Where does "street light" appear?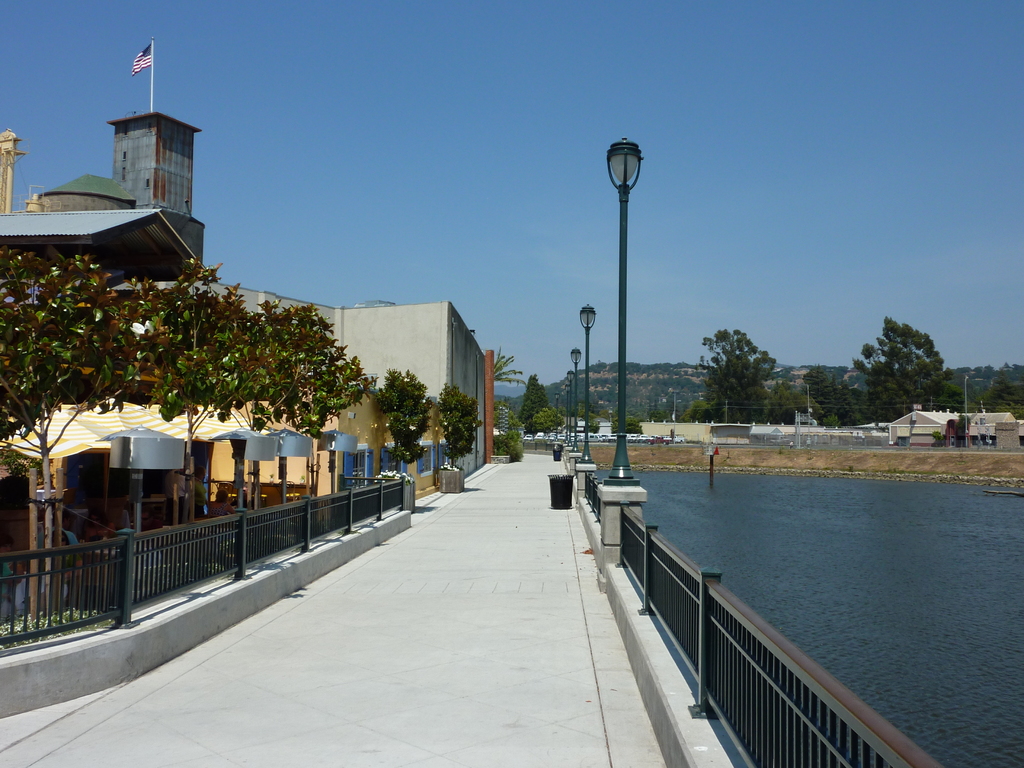
Appears at 567/367/575/445.
